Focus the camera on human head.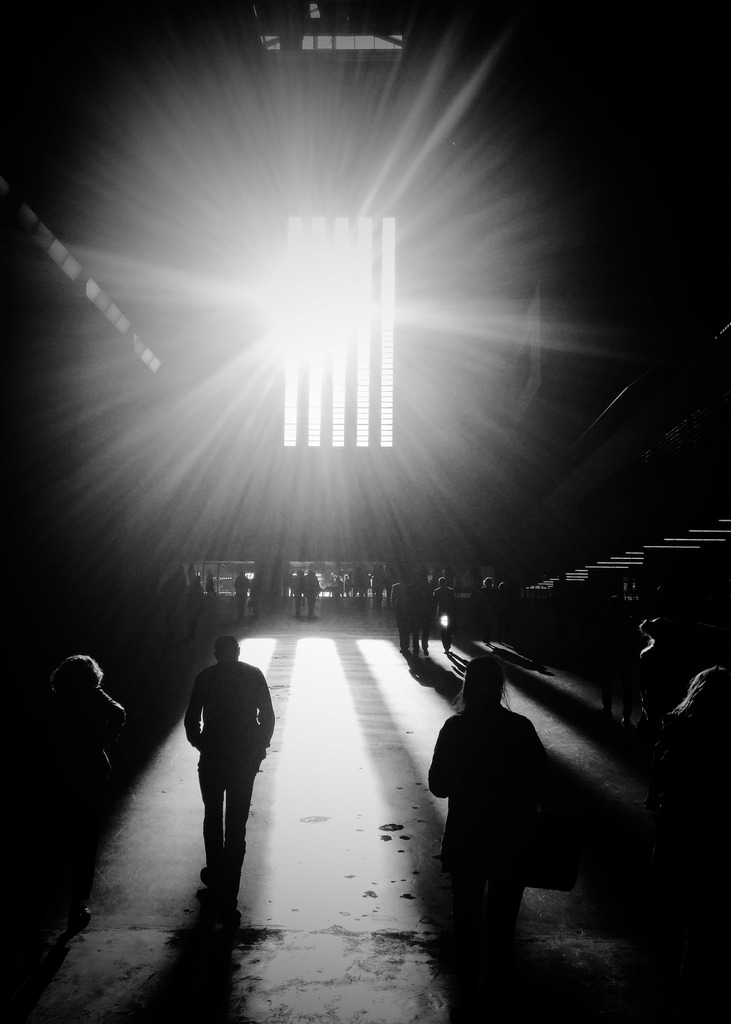
Focus region: (left=465, top=657, right=509, bottom=703).
